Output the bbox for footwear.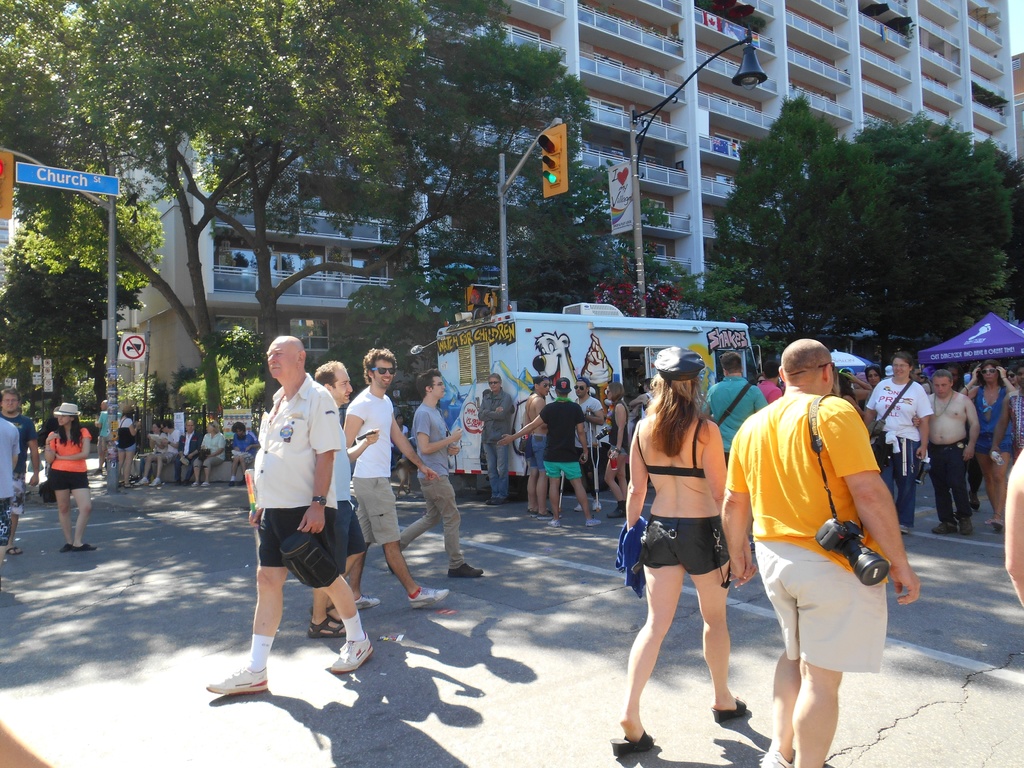
select_region(526, 506, 536, 518).
